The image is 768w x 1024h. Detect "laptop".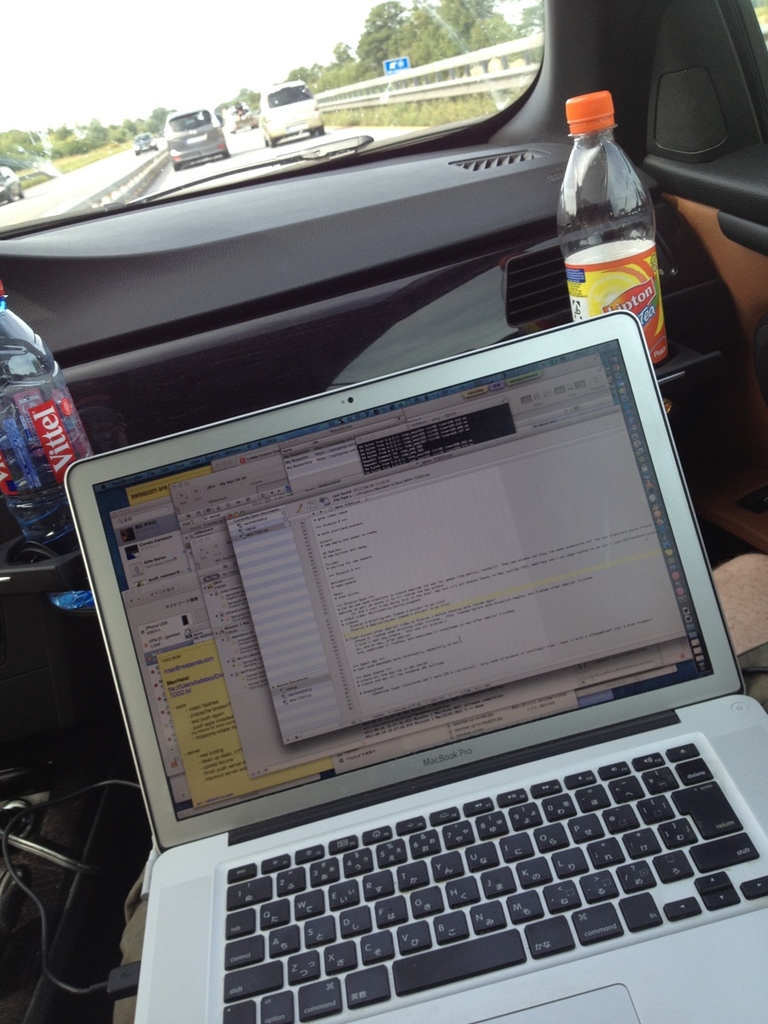
Detection: l=48, t=253, r=767, b=1023.
